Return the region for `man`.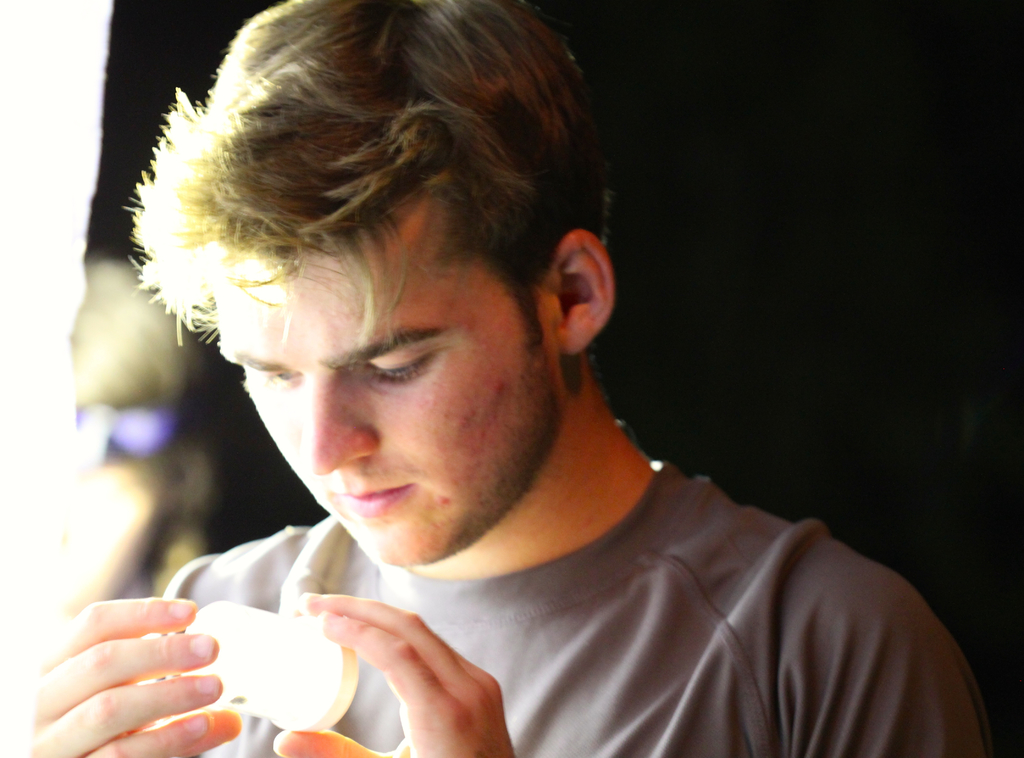
region(44, 10, 955, 757).
